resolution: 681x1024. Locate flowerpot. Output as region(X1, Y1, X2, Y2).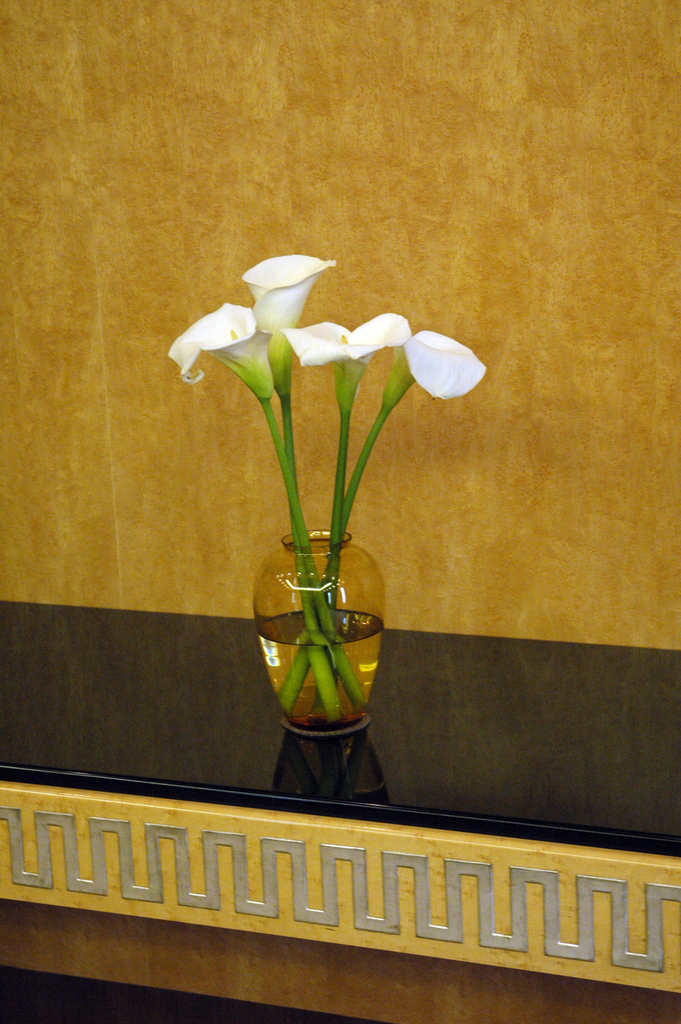
region(255, 528, 384, 741).
